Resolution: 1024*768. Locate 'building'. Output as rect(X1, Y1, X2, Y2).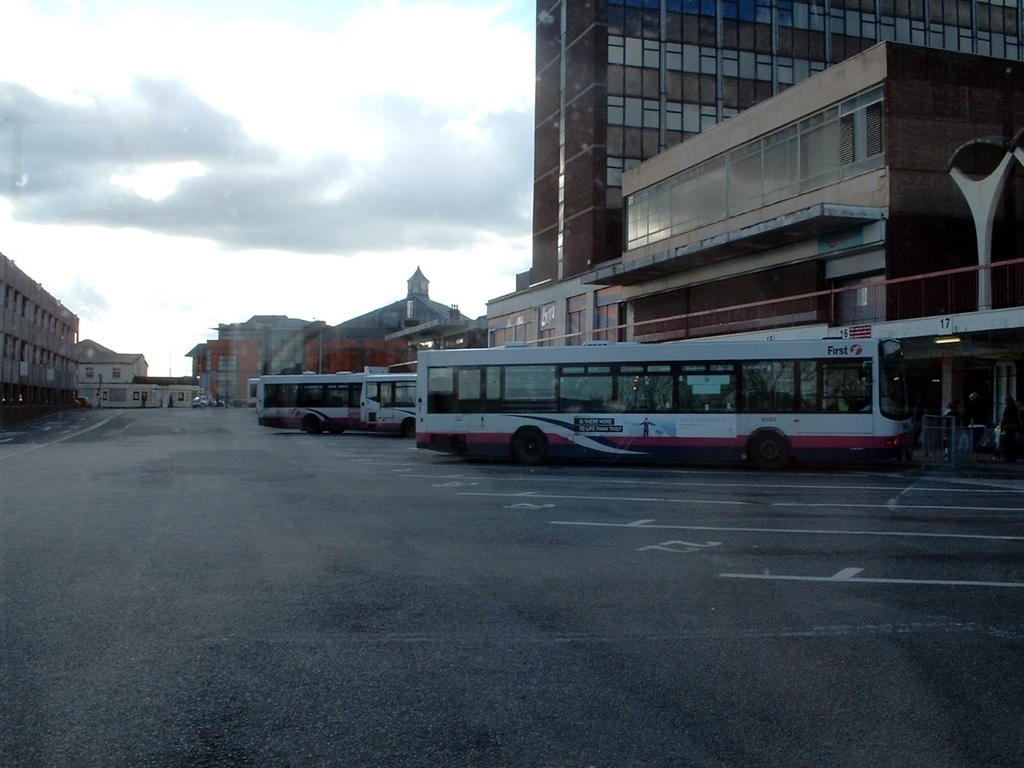
rect(0, 255, 85, 422).
